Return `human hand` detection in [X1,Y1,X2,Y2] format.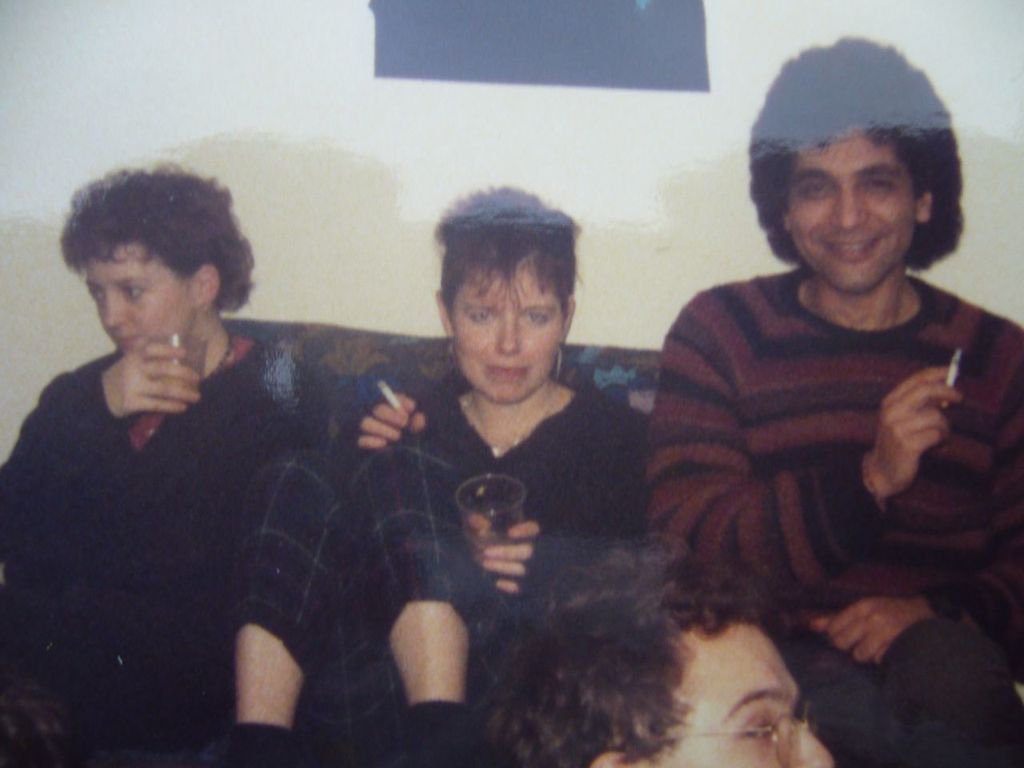
[102,342,200,418].
